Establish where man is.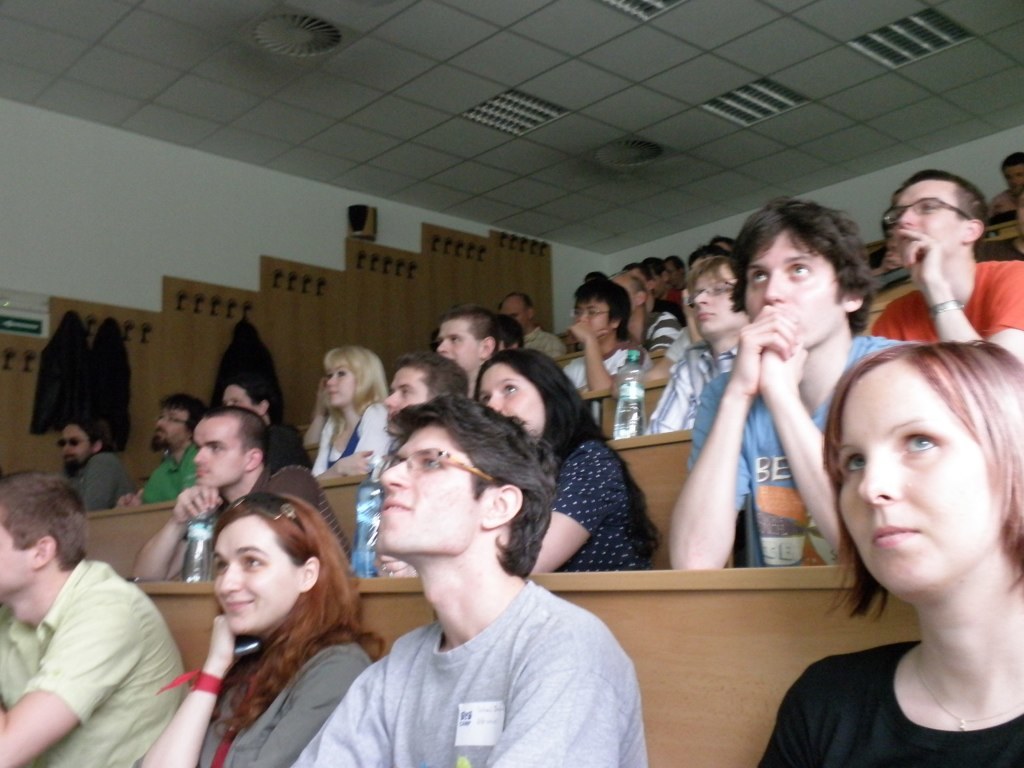
Established at 499:292:565:359.
